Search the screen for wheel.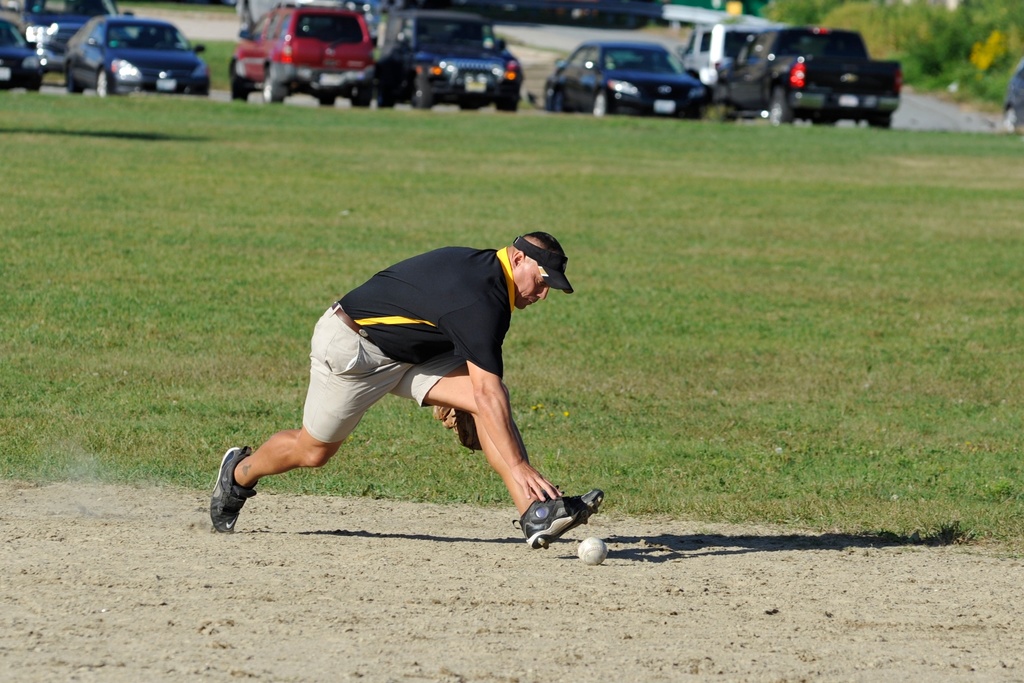
Found at <bbox>416, 82, 433, 110</bbox>.
